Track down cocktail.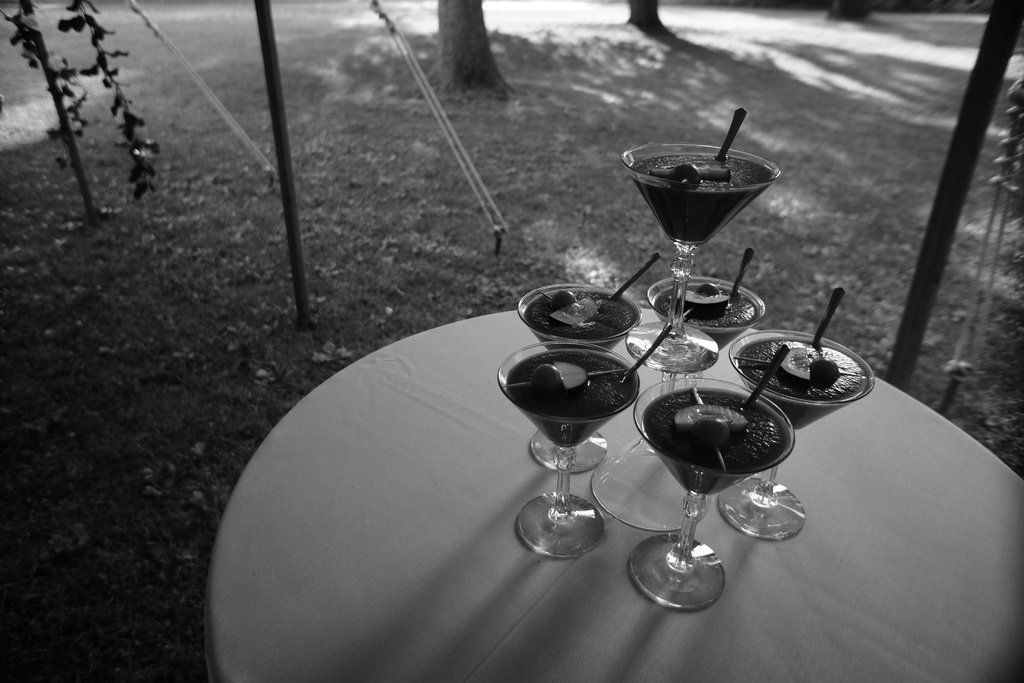
Tracked to 631/377/796/611.
